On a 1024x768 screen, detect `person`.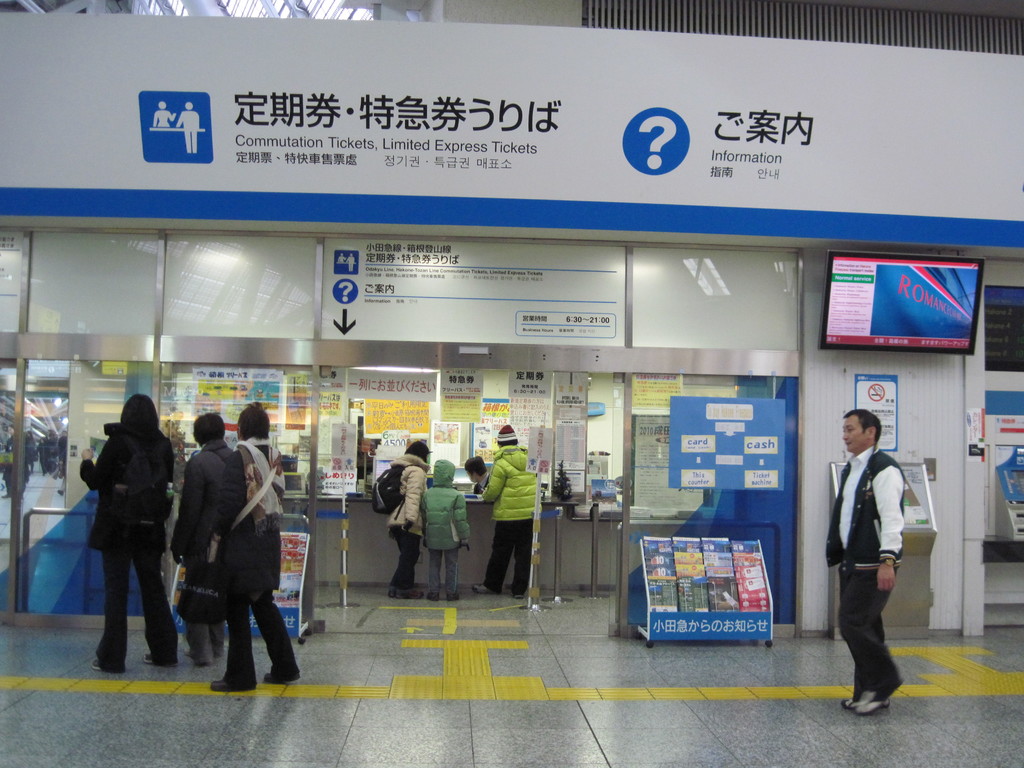
{"left": 365, "top": 436, "right": 435, "bottom": 598}.
